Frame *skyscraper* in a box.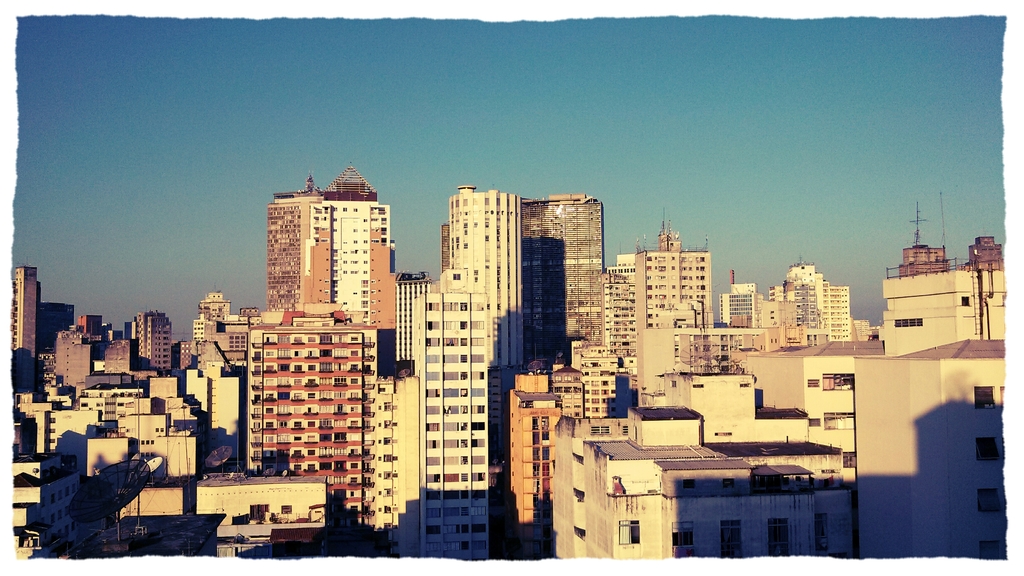
locate(6, 263, 44, 393).
